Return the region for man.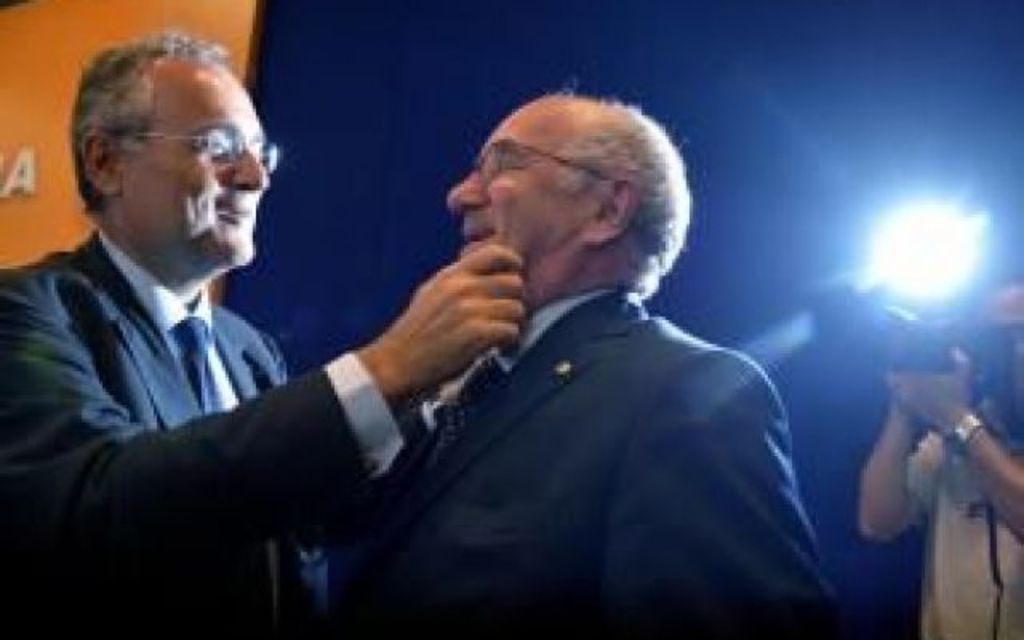
pyautogui.locateOnScreen(350, 78, 835, 638).
